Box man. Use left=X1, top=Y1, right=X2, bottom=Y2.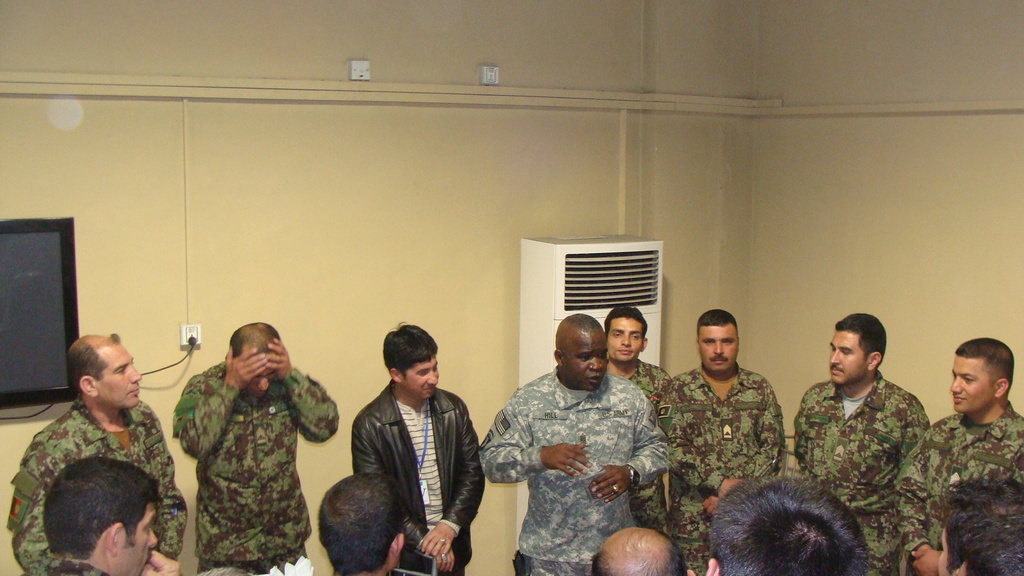
left=706, top=473, right=872, bottom=575.
